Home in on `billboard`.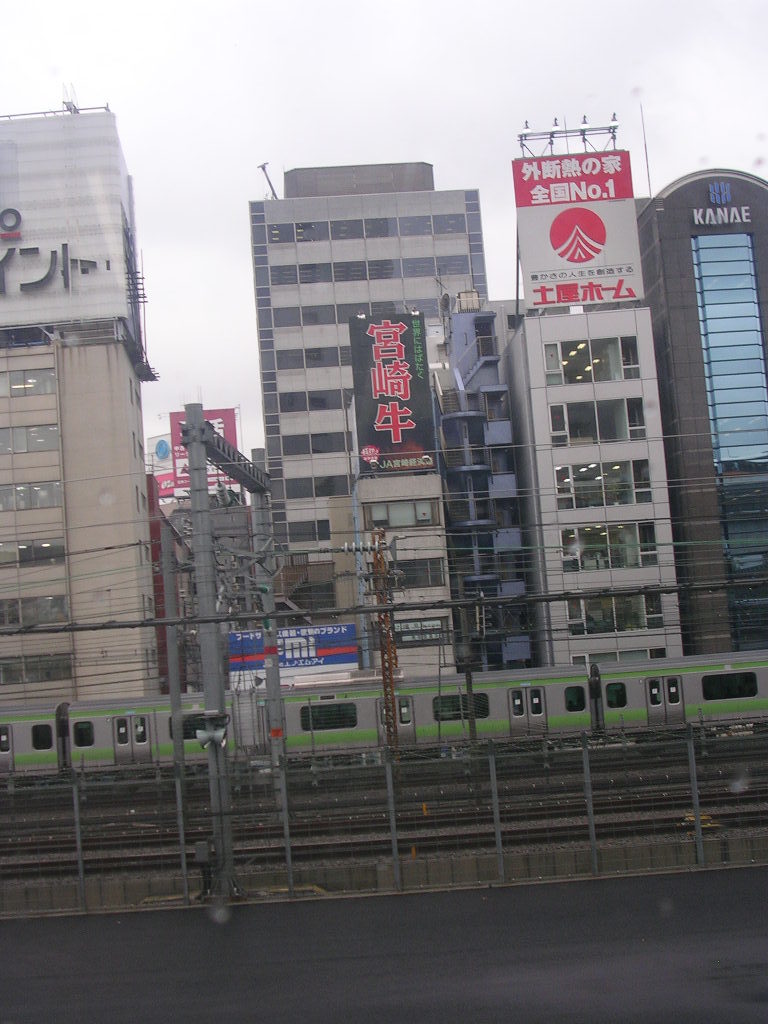
Homed in at left=161, top=406, right=255, bottom=501.
